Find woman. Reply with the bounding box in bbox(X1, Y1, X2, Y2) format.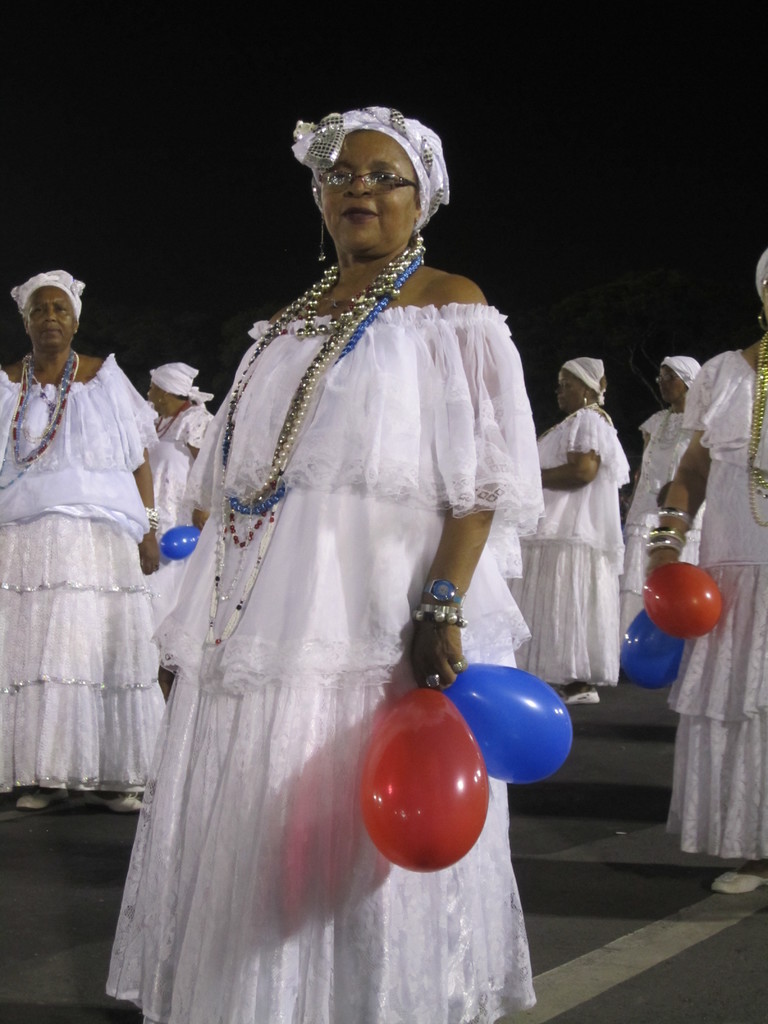
bbox(509, 348, 635, 713).
